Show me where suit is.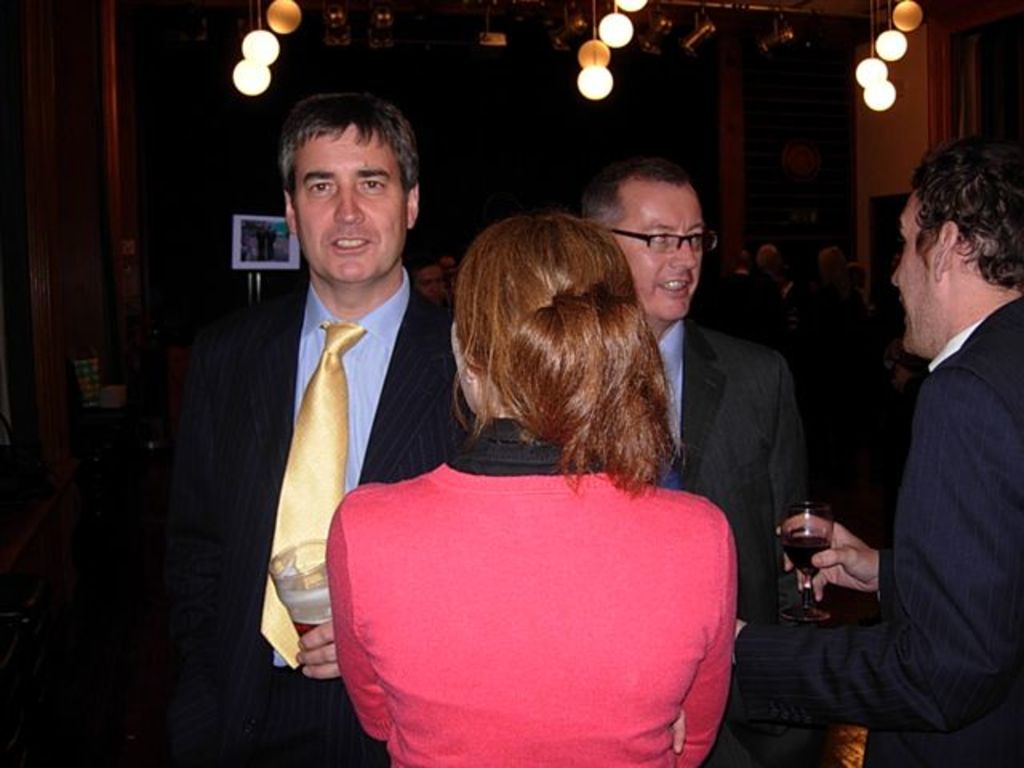
suit is at BBox(638, 317, 835, 766).
